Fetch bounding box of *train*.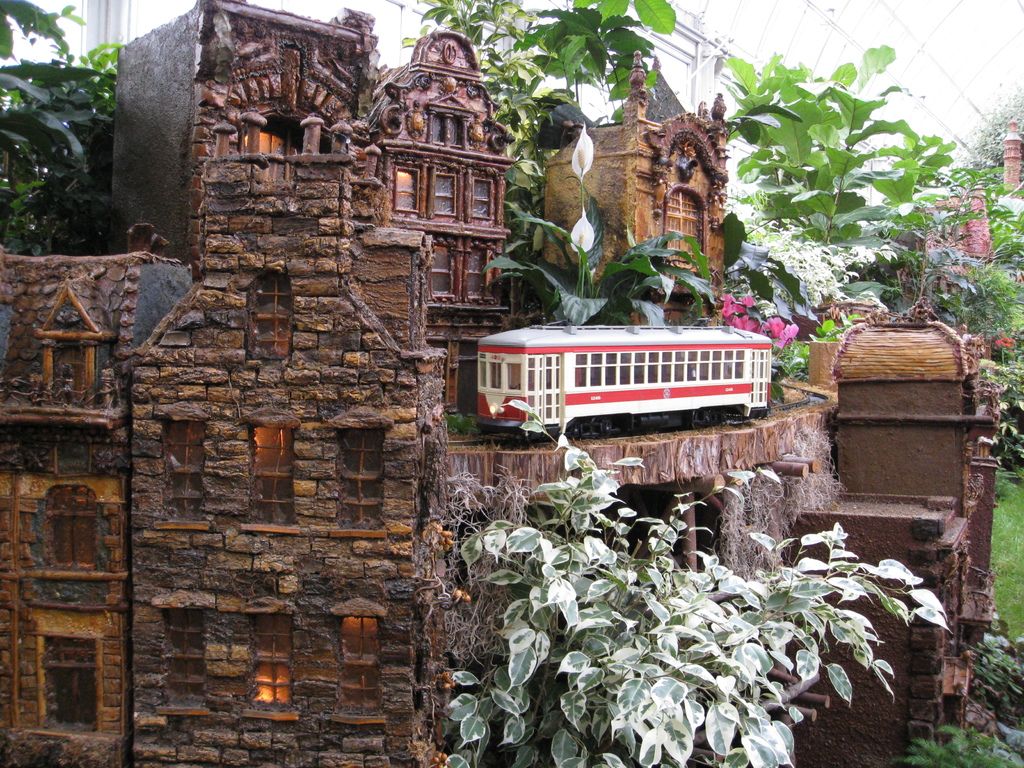
Bbox: detection(473, 307, 777, 444).
